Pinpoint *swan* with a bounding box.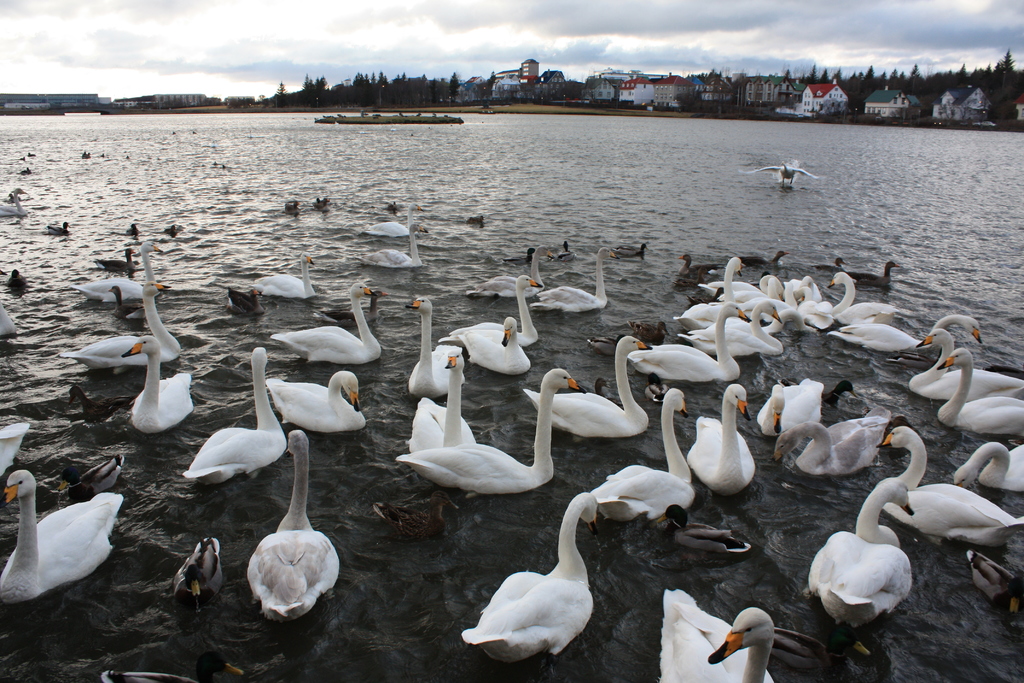
box=[253, 251, 315, 298].
